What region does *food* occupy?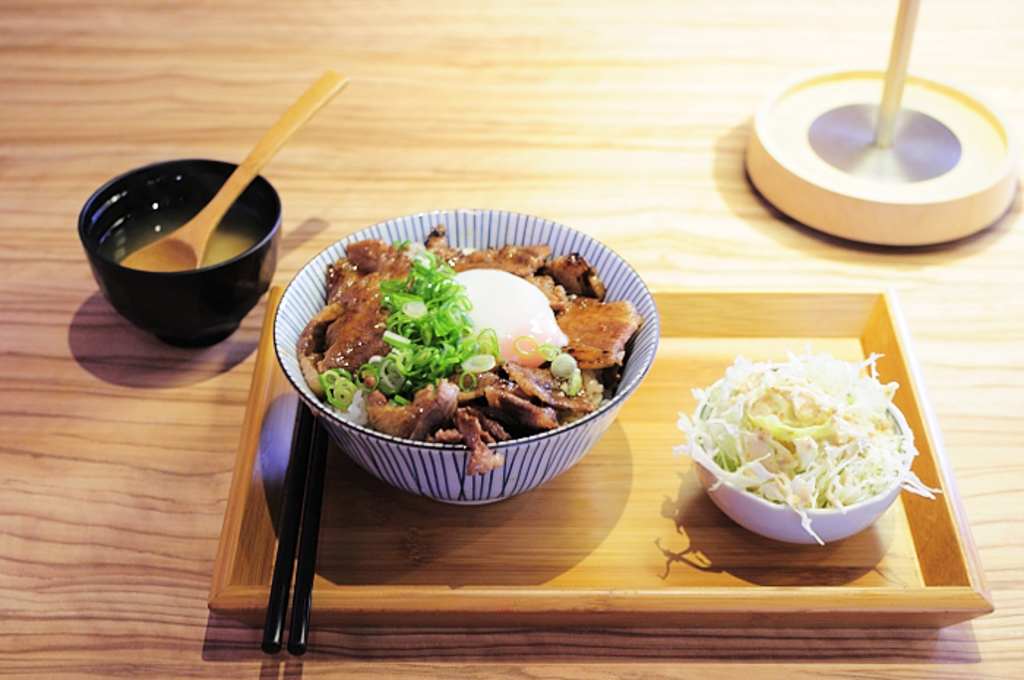
{"x1": 666, "y1": 358, "x2": 942, "y2": 545}.
